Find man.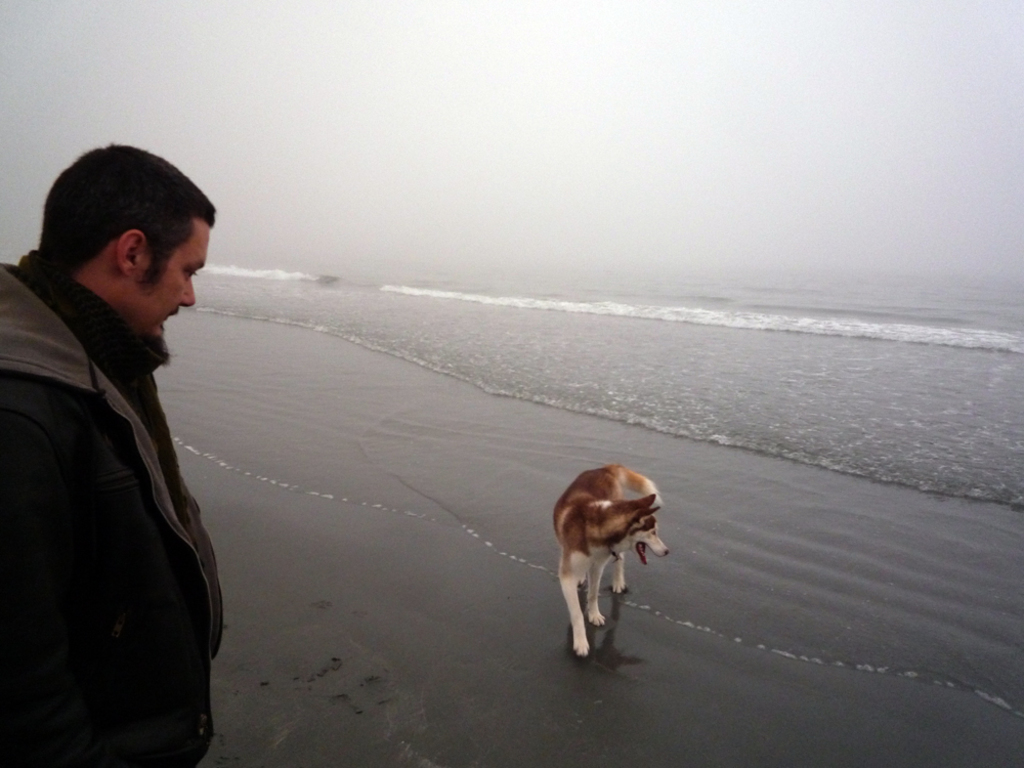
[left=10, top=130, right=249, bottom=767].
